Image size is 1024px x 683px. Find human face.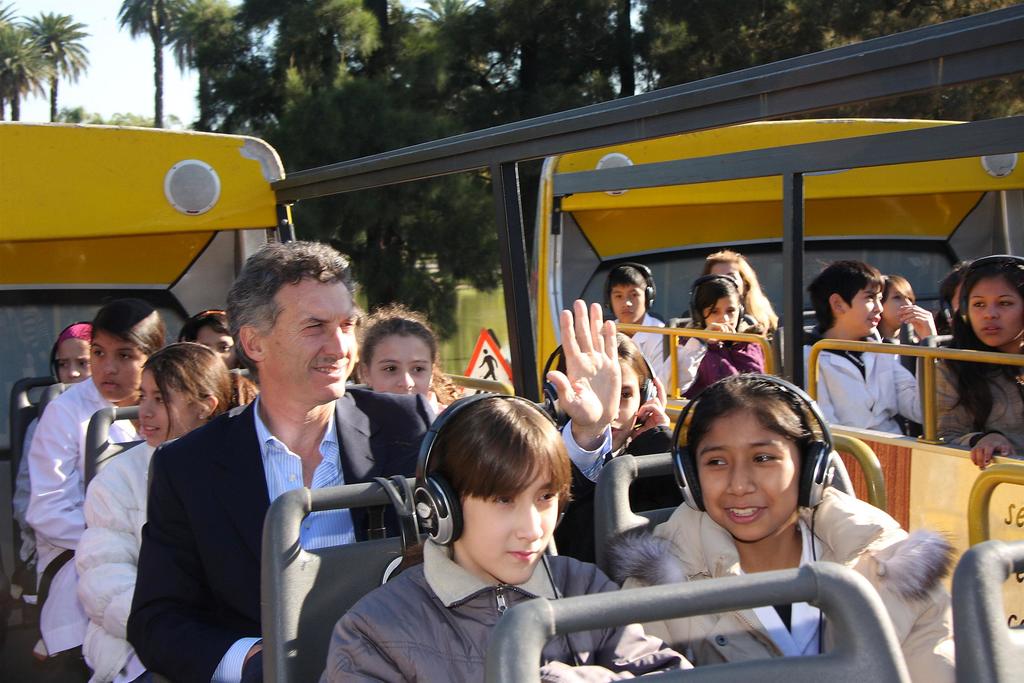
(90,337,148,399).
